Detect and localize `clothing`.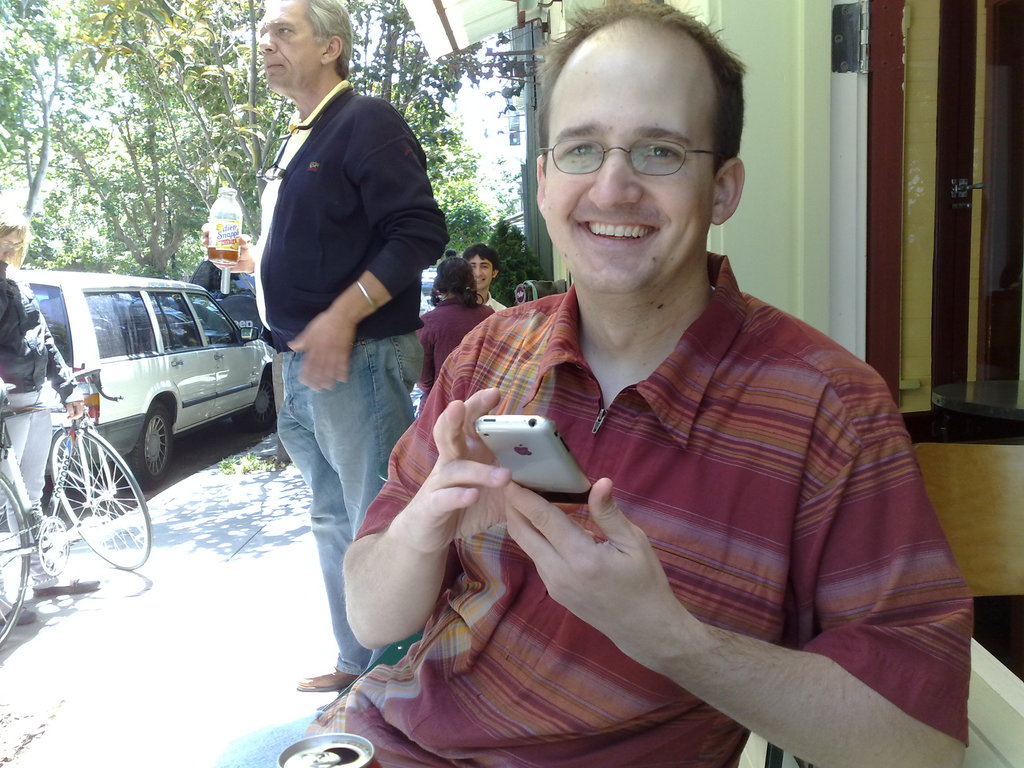
Localized at 255 77 451 675.
